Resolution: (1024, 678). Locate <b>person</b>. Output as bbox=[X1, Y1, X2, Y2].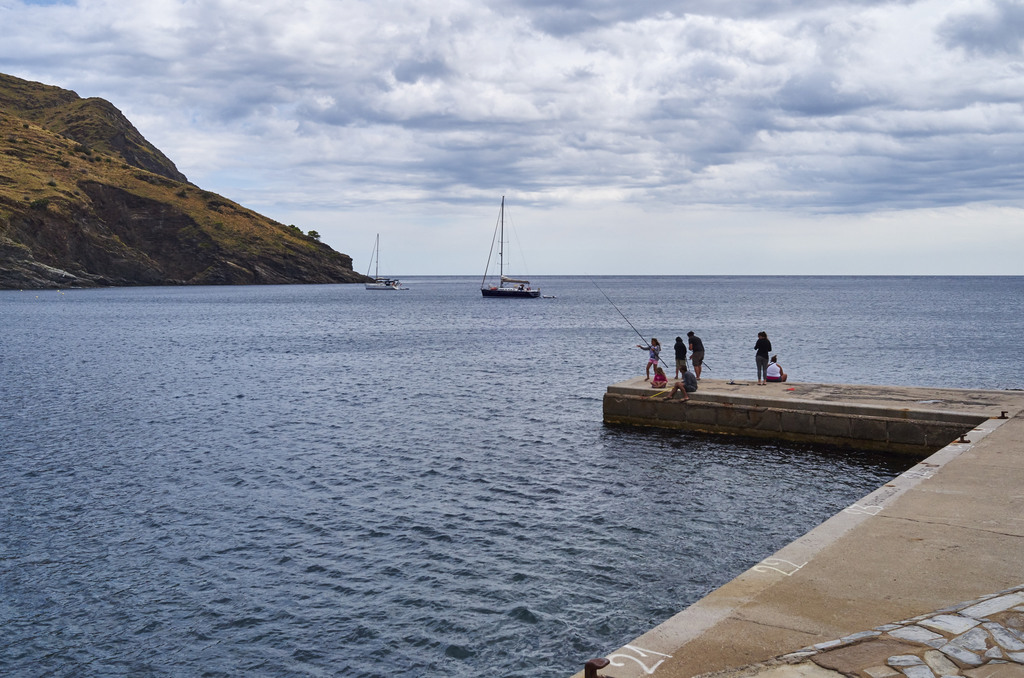
bbox=[673, 338, 688, 382].
